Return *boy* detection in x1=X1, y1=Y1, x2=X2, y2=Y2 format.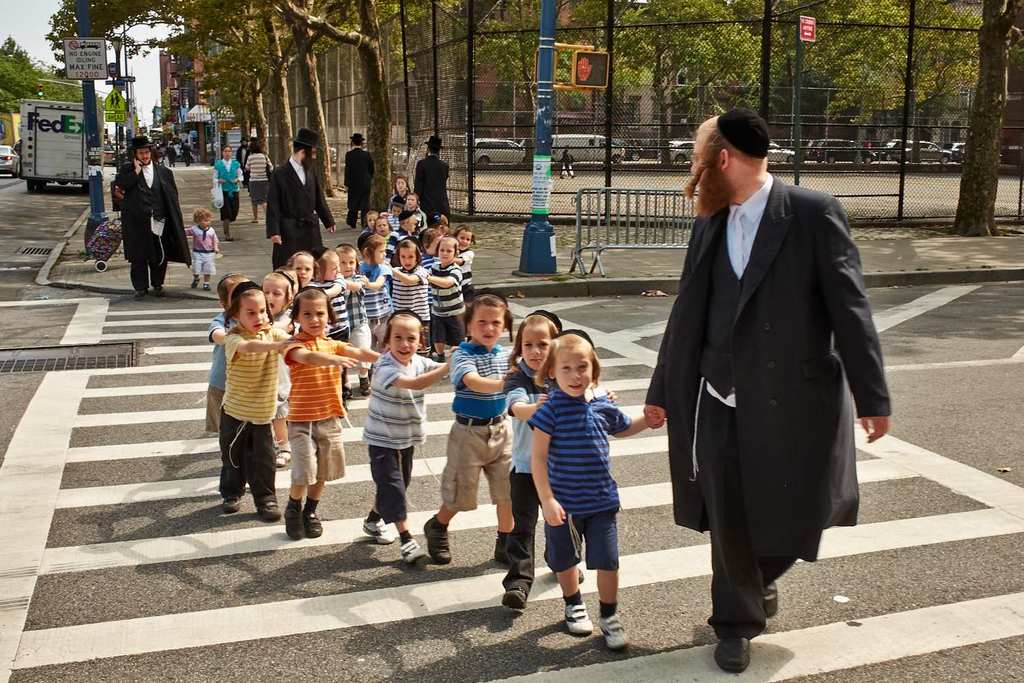
x1=356, y1=231, x2=395, y2=343.
